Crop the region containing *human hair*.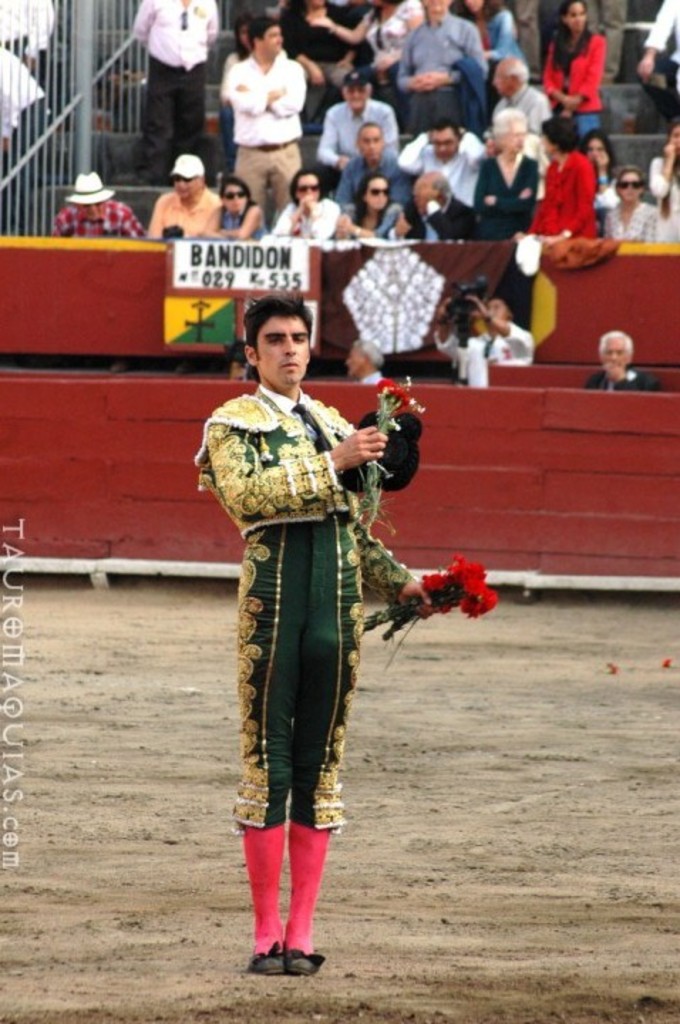
Crop region: {"left": 221, "top": 176, "right": 256, "bottom": 225}.
